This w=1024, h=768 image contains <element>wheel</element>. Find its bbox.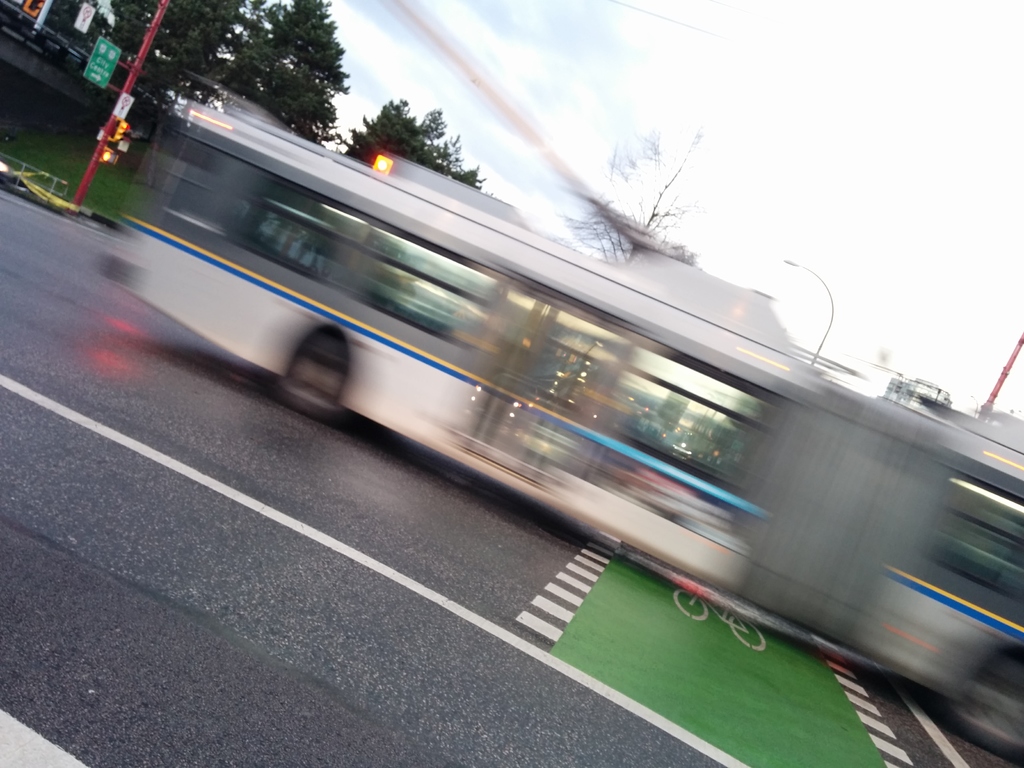
(733, 614, 769, 648).
